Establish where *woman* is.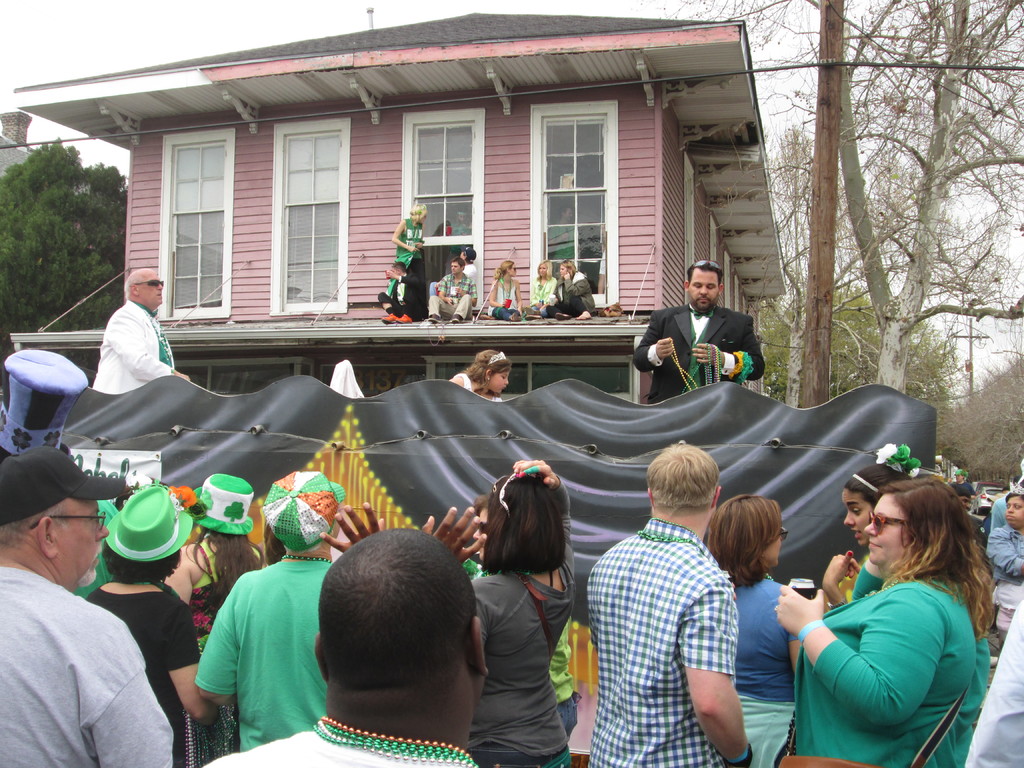
Established at box(703, 489, 810, 767).
